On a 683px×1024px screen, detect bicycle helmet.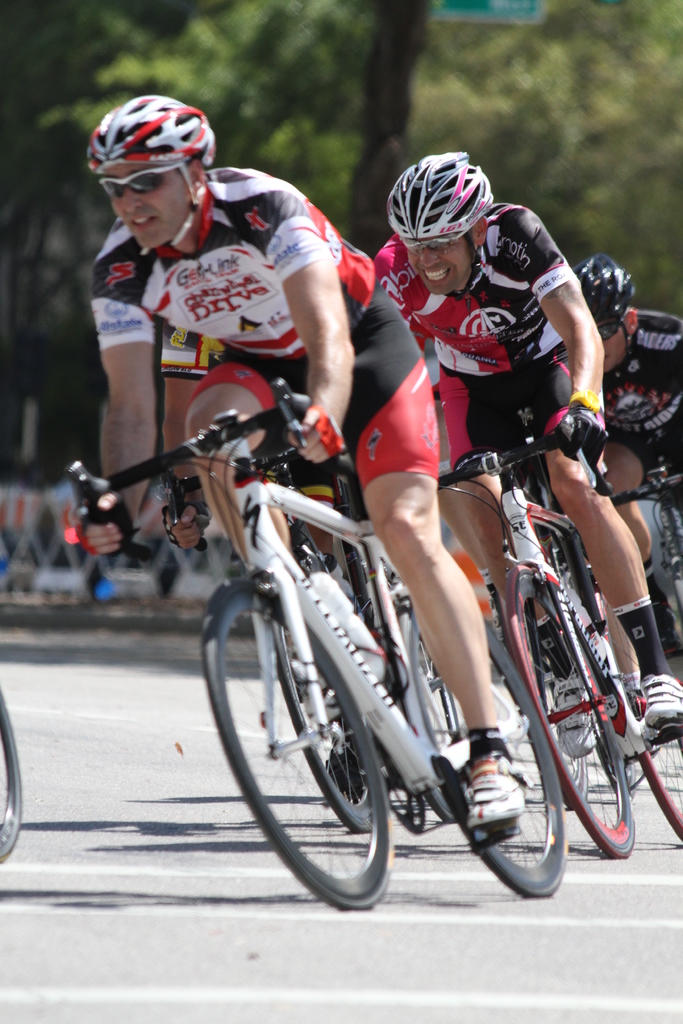
<box>572,250,633,356</box>.
